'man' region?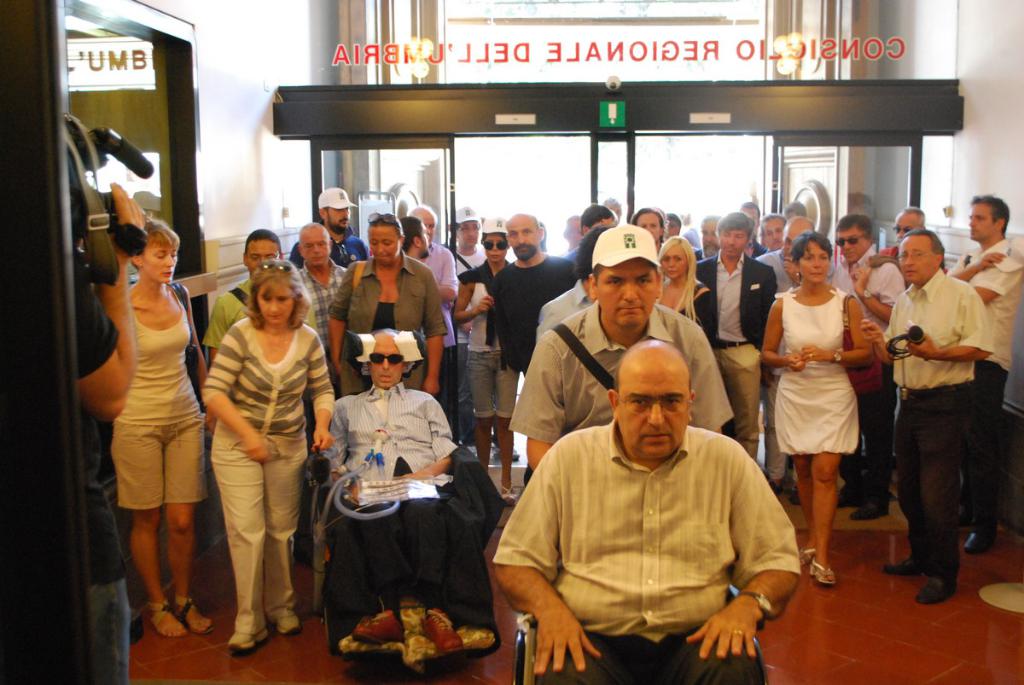
(943, 193, 1023, 550)
